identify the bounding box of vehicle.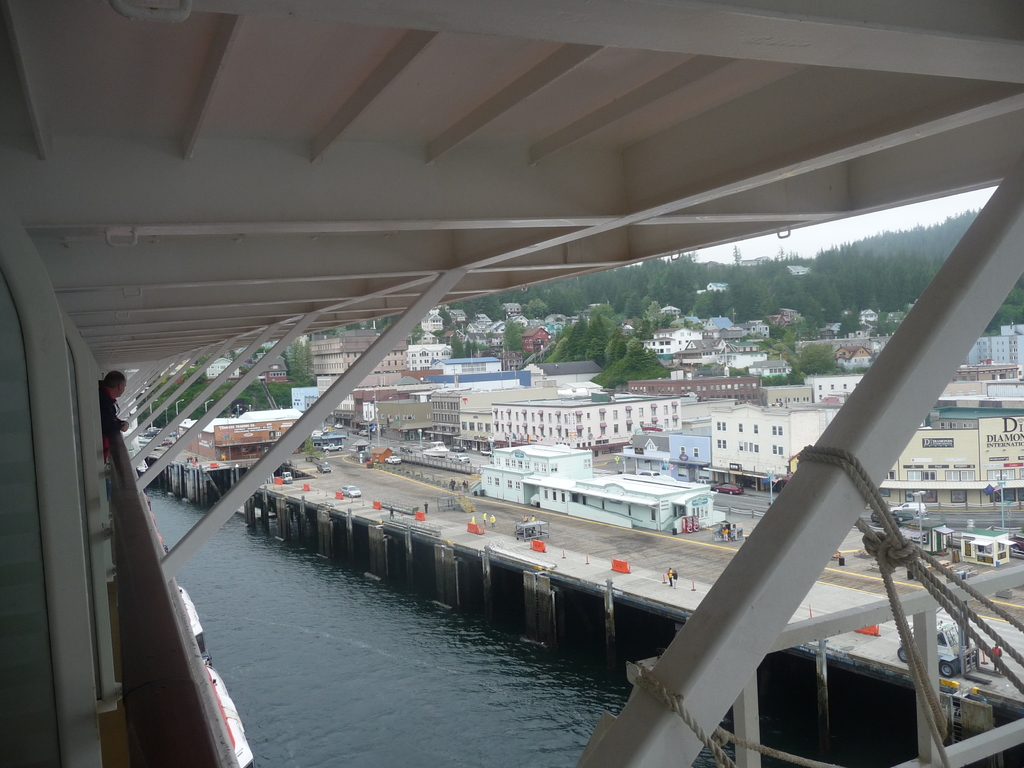
[x1=708, y1=476, x2=745, y2=495].
